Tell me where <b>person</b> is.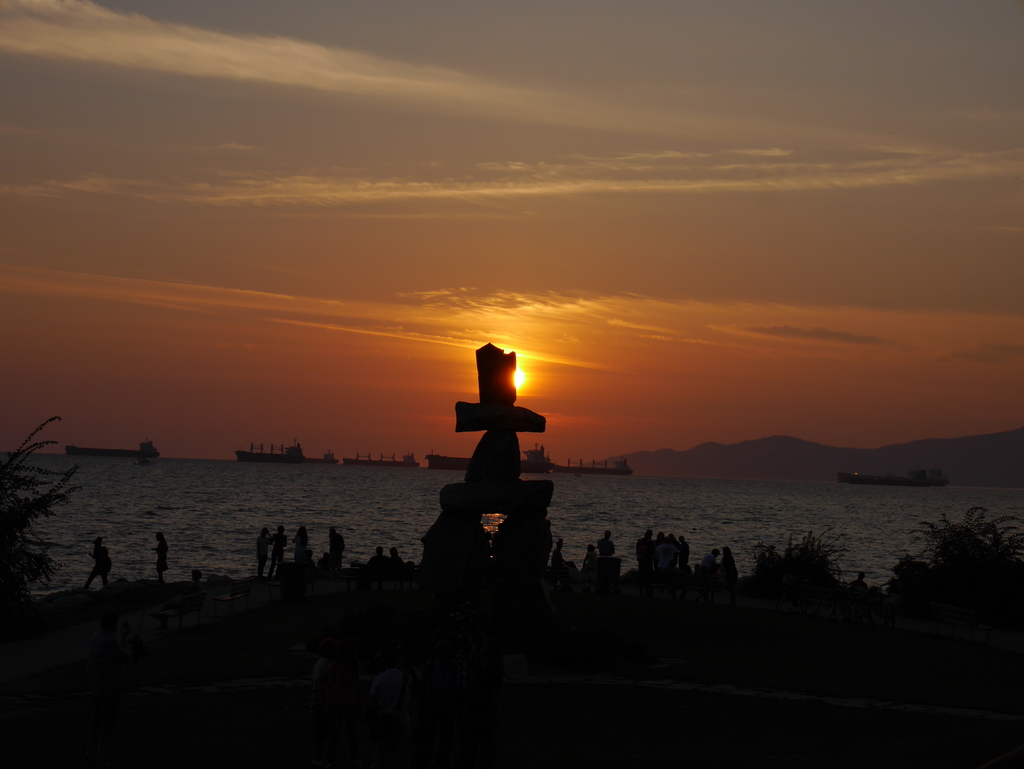
<b>person</b> is at (x1=328, y1=522, x2=346, y2=563).
